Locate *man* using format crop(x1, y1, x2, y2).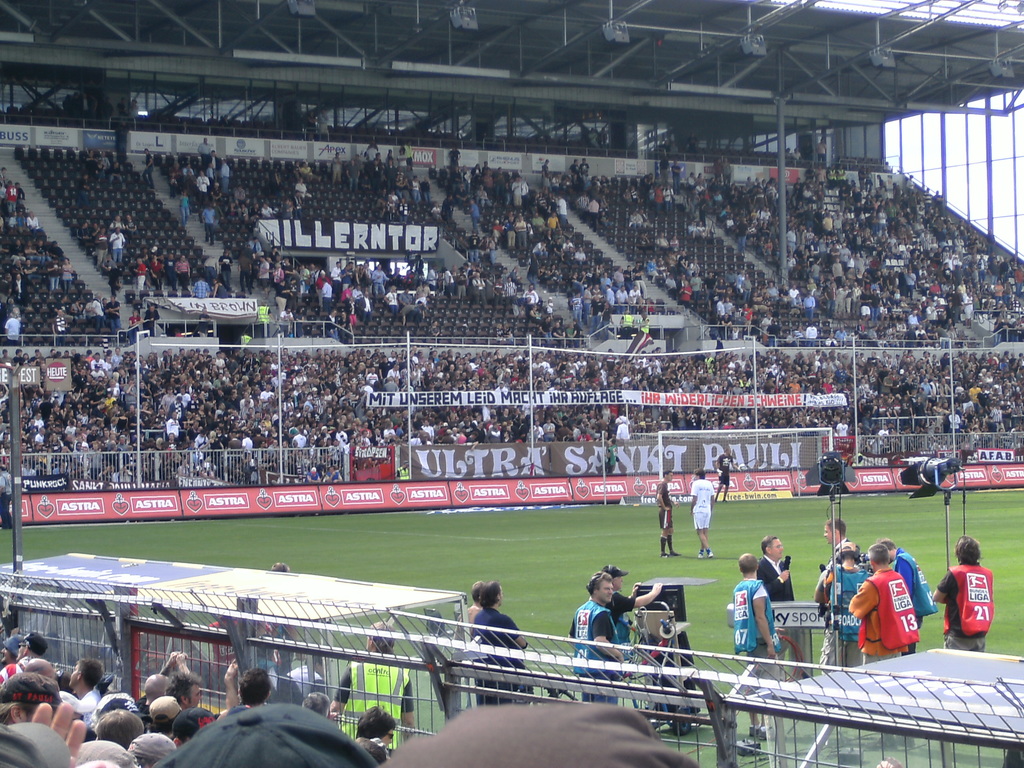
crop(655, 468, 682, 559).
